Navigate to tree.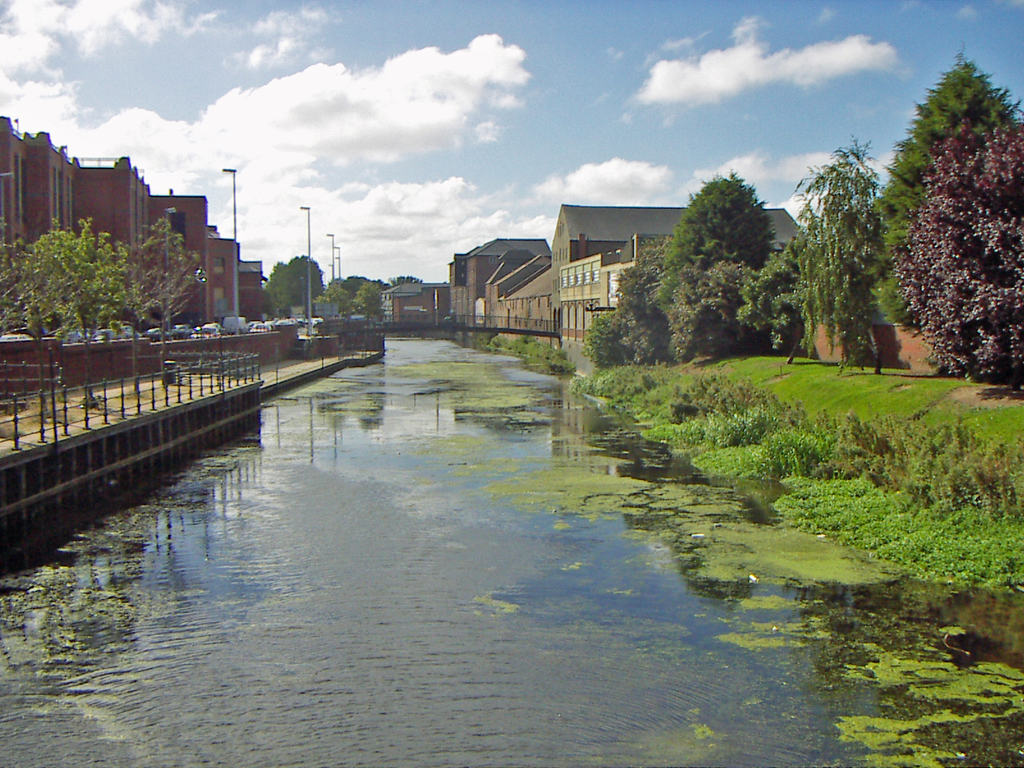
Navigation target: pyautogui.locateOnScreen(0, 214, 29, 335).
